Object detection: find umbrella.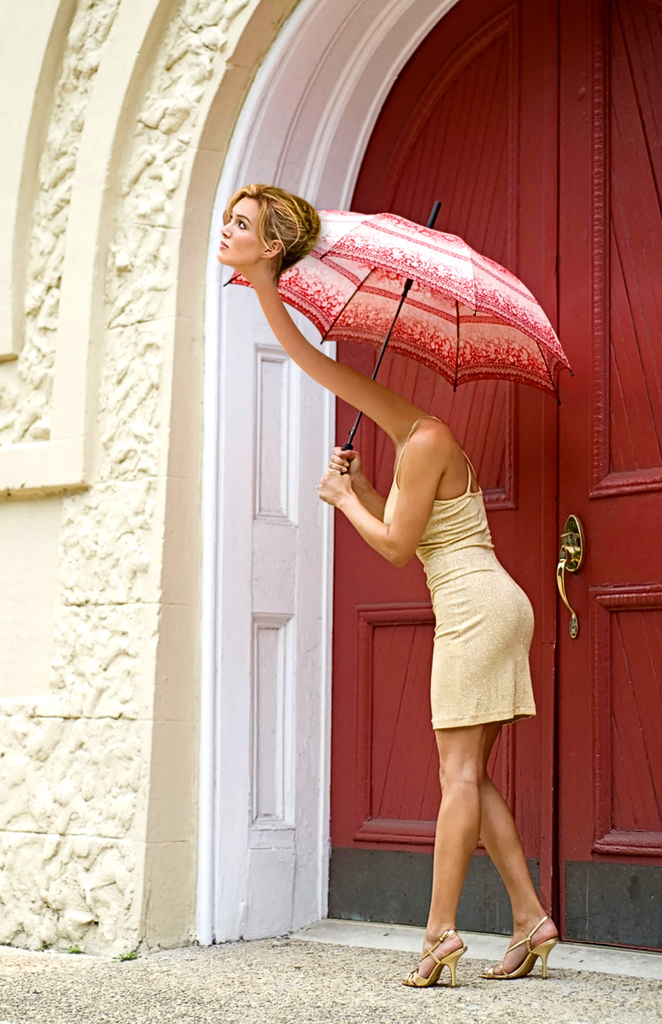
box=[222, 201, 582, 477].
